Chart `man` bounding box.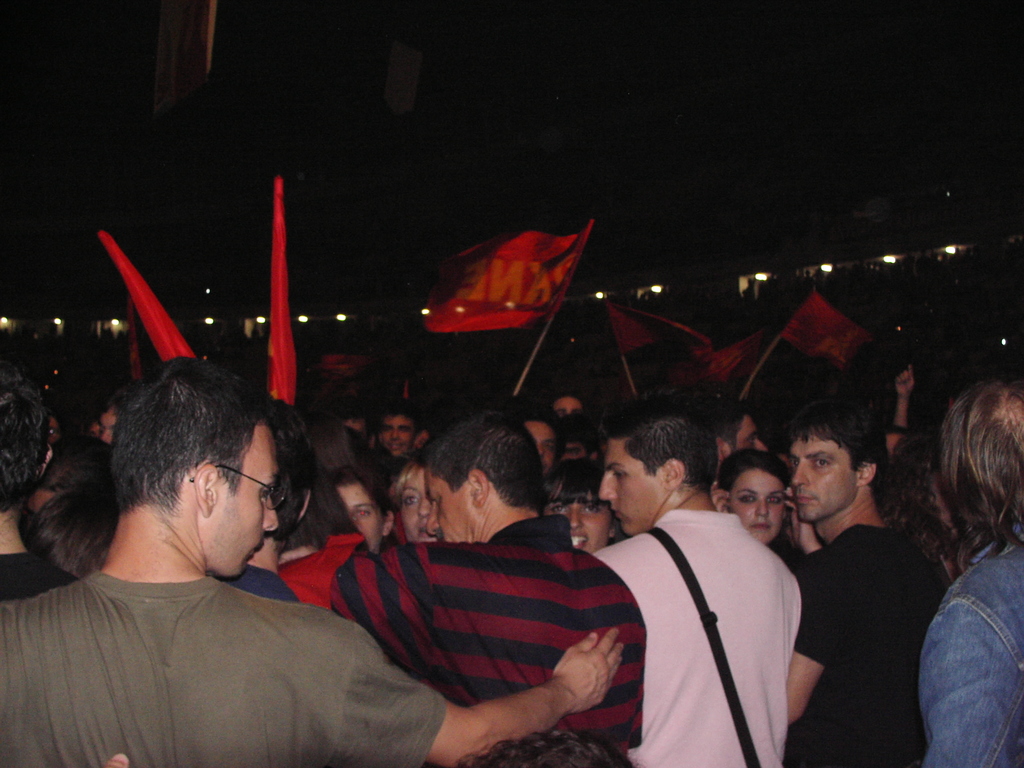
Charted: <region>921, 368, 1023, 767</region>.
